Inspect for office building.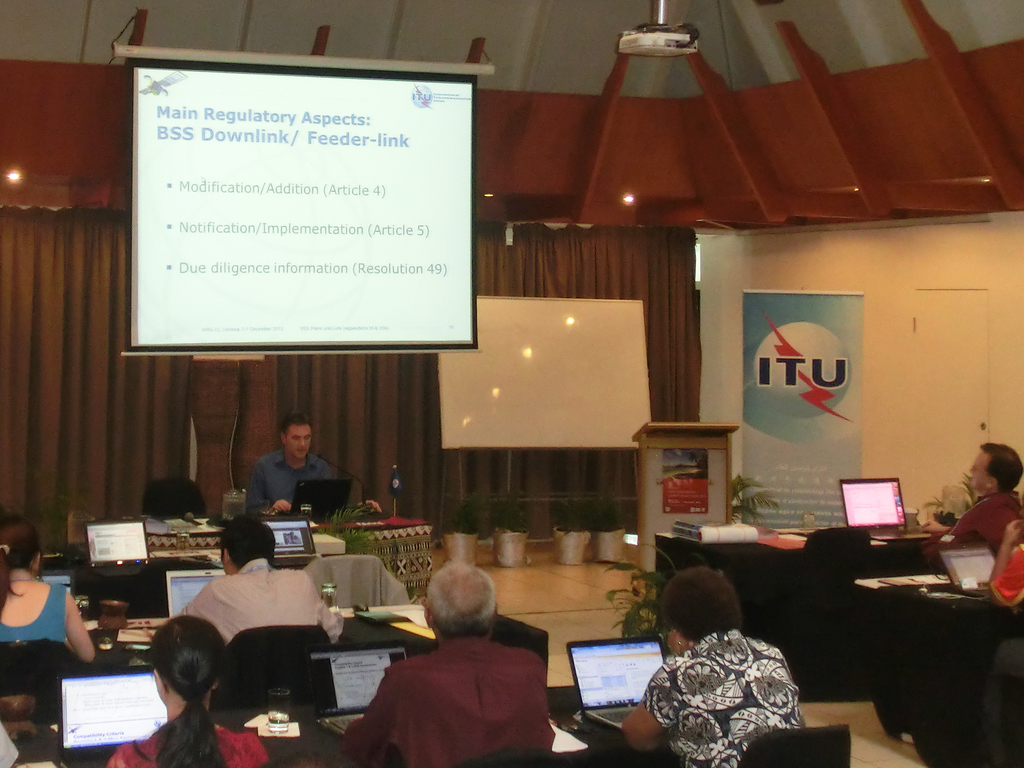
Inspection: x1=0, y1=0, x2=1023, y2=767.
